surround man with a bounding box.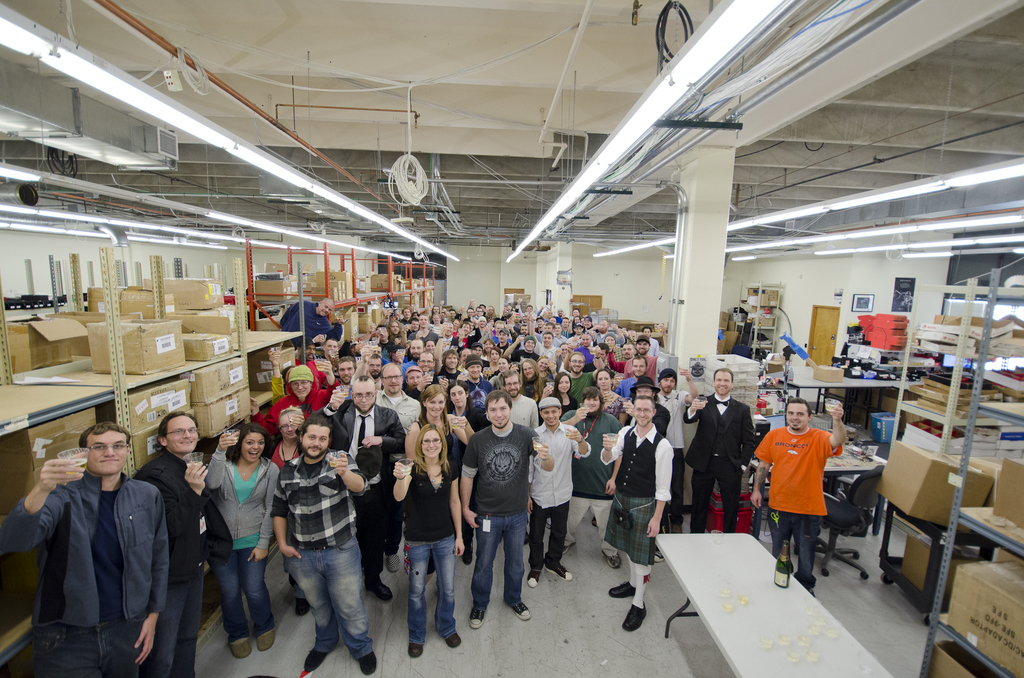
{"left": 550, "top": 342, "right": 604, "bottom": 412}.
